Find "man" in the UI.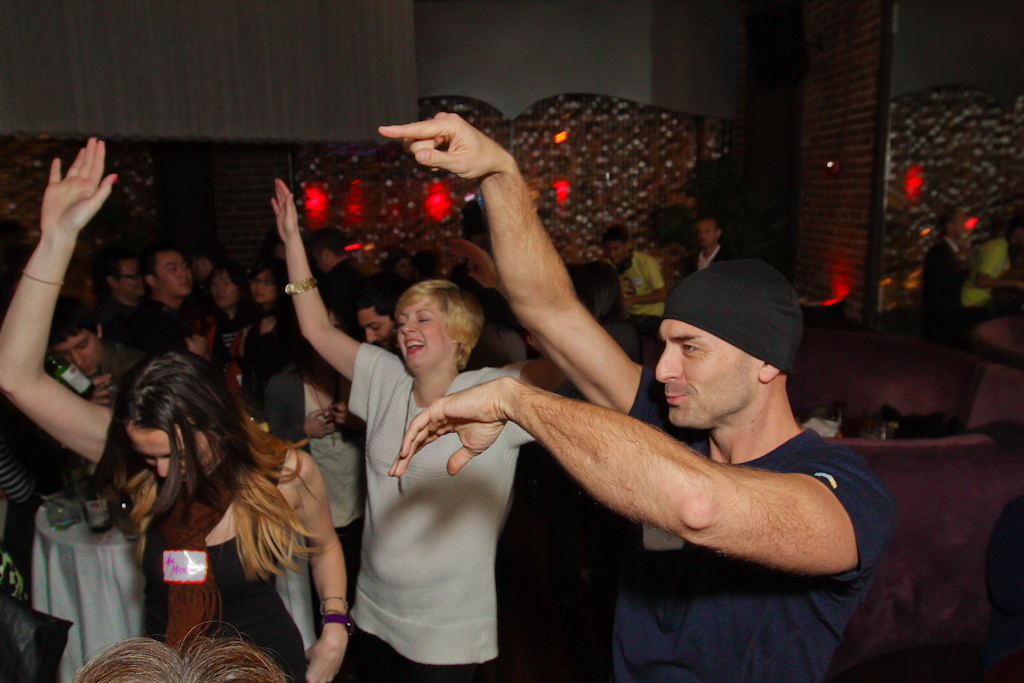
UI element at 921,206,966,311.
